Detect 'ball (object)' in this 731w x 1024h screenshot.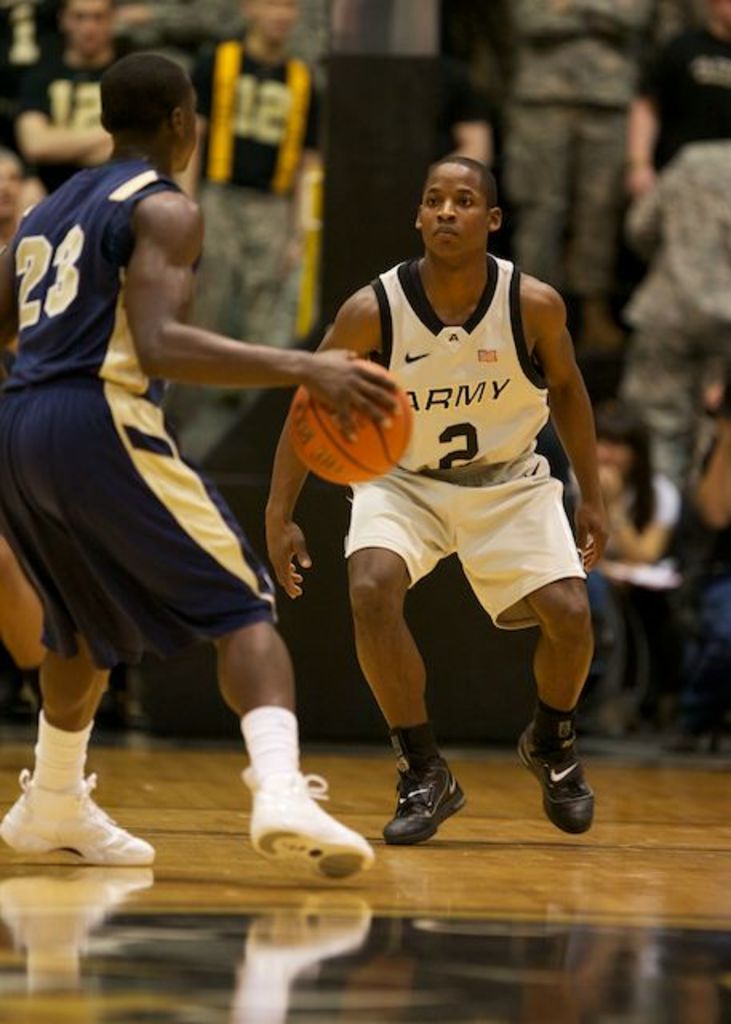
Detection: rect(291, 354, 417, 482).
